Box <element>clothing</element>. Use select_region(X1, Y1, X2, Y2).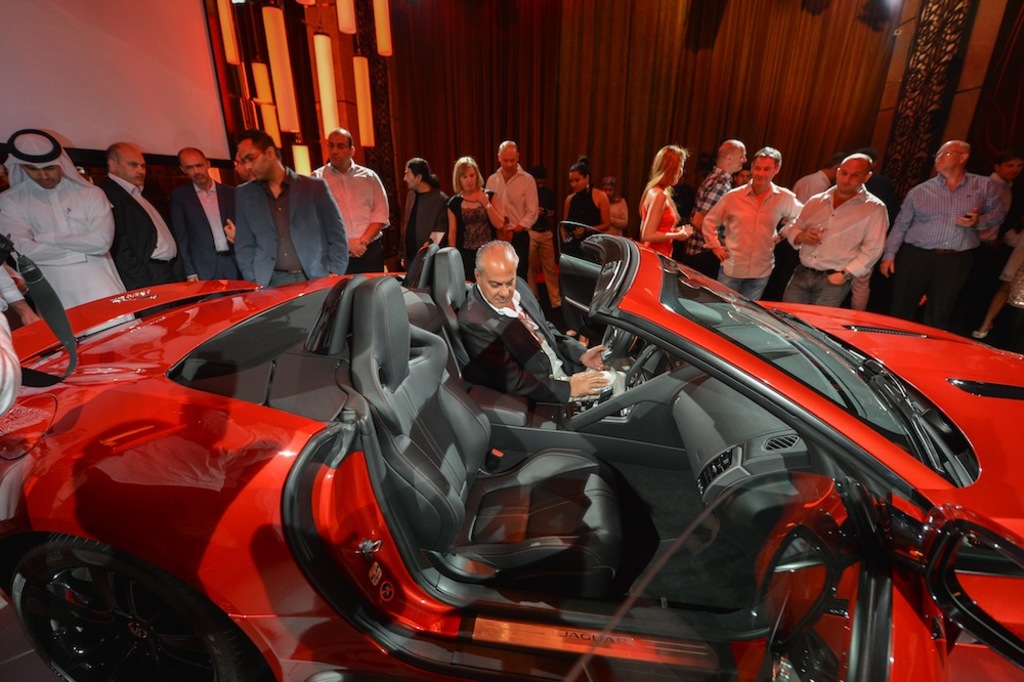
select_region(976, 169, 1009, 332).
